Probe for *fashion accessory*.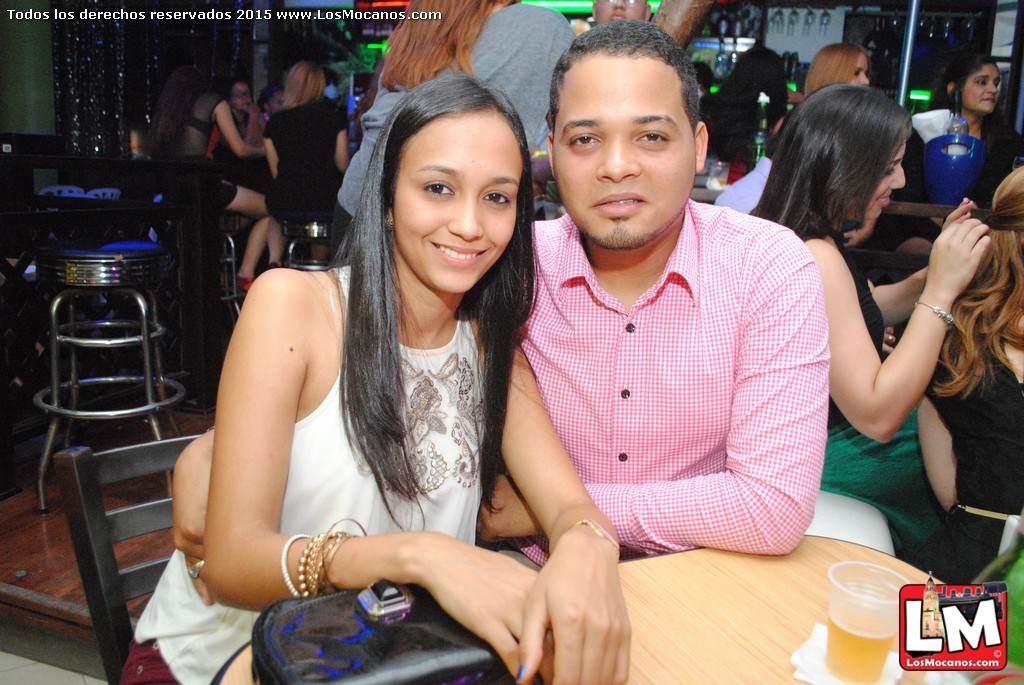
Probe result: rect(915, 298, 954, 325).
